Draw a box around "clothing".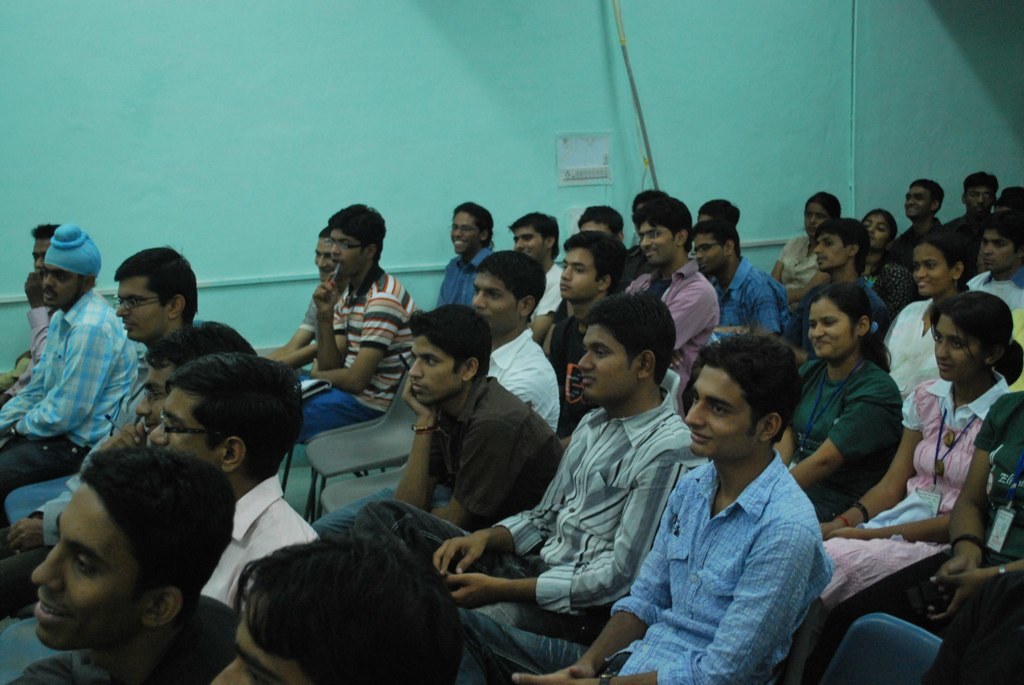
[x1=938, y1=211, x2=984, y2=255].
